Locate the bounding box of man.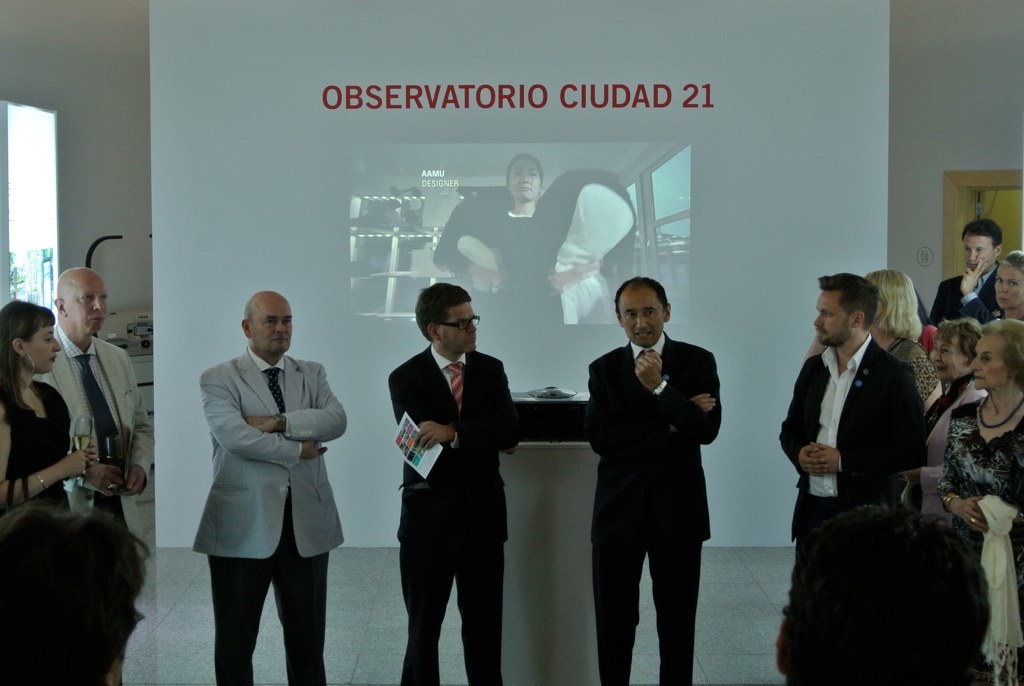
Bounding box: box(194, 291, 375, 685).
